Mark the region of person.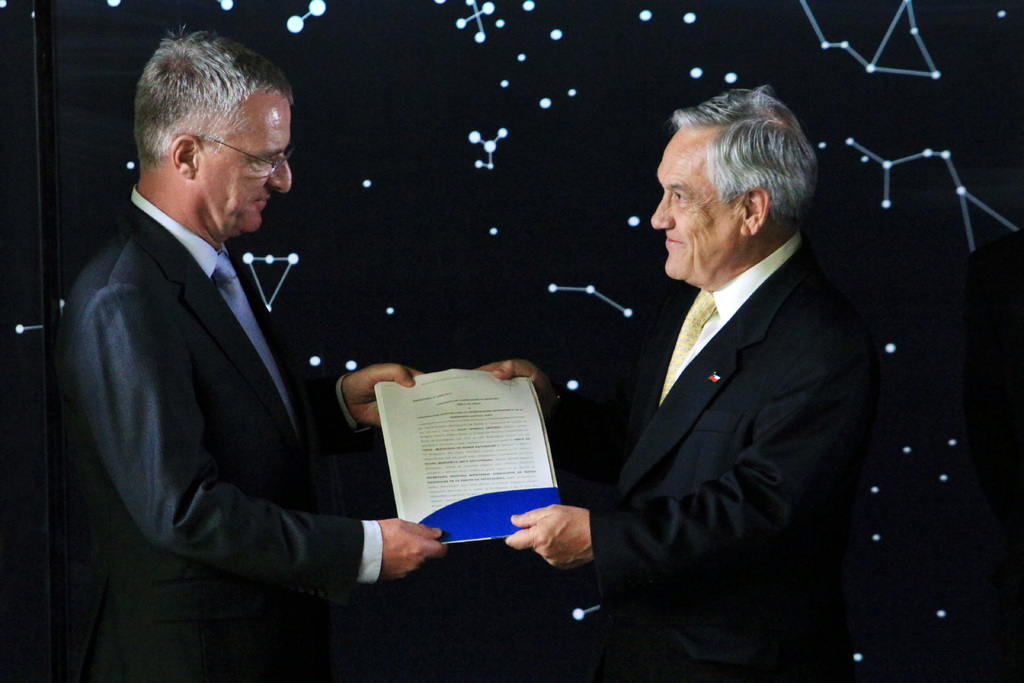
Region: box(483, 83, 869, 682).
